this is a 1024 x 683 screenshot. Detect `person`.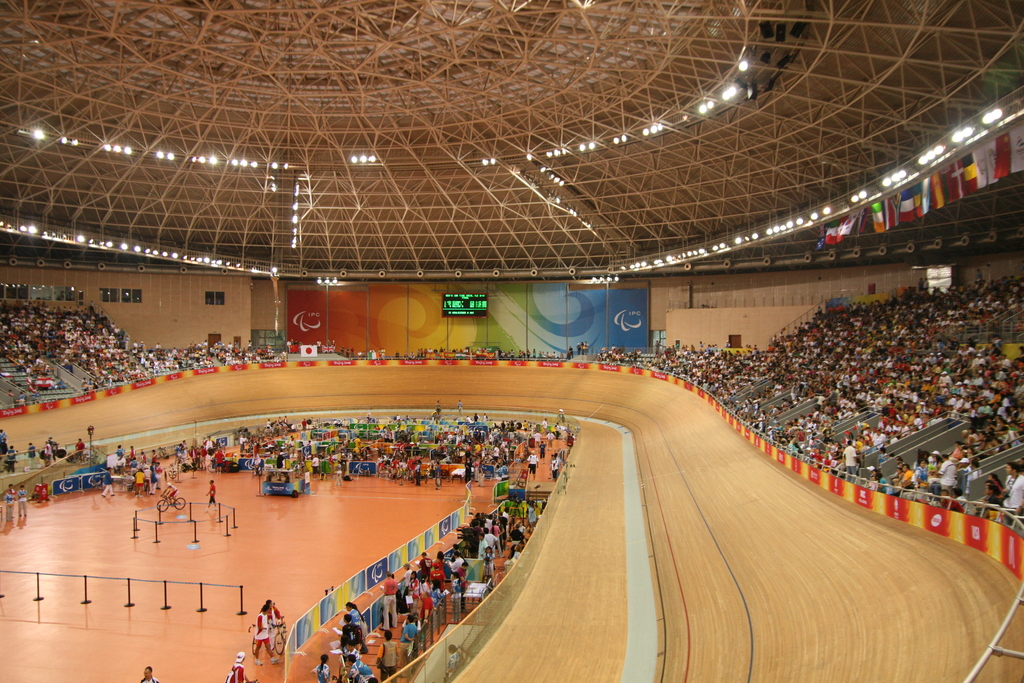
left=938, top=444, right=956, bottom=498.
